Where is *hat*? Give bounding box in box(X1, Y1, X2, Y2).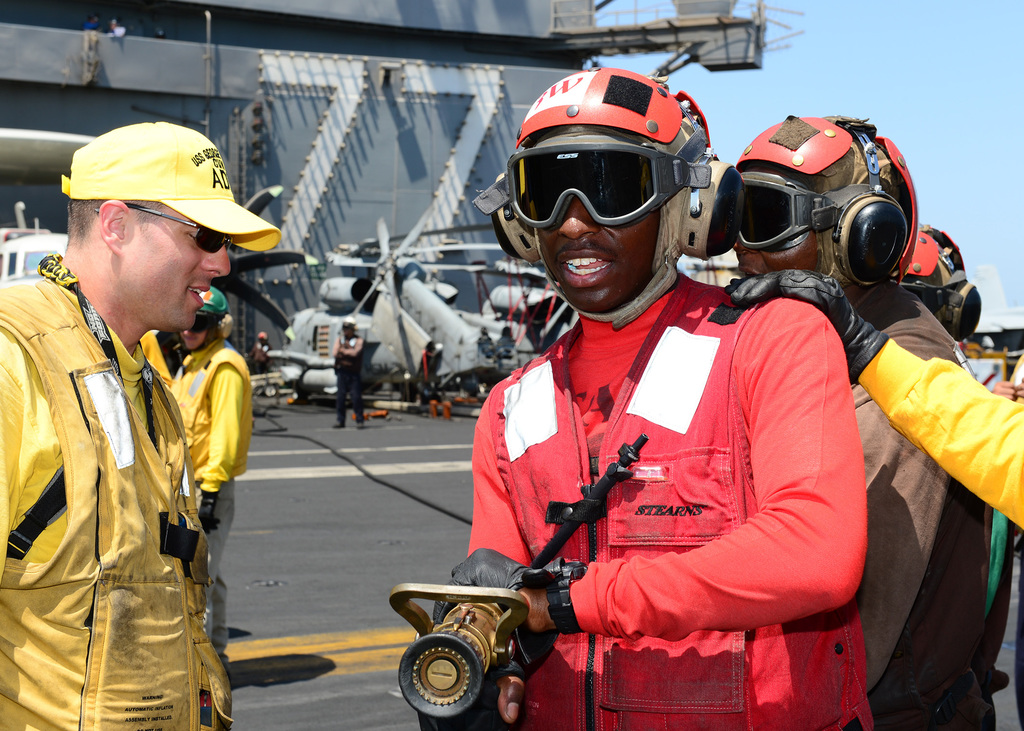
box(60, 120, 281, 252).
